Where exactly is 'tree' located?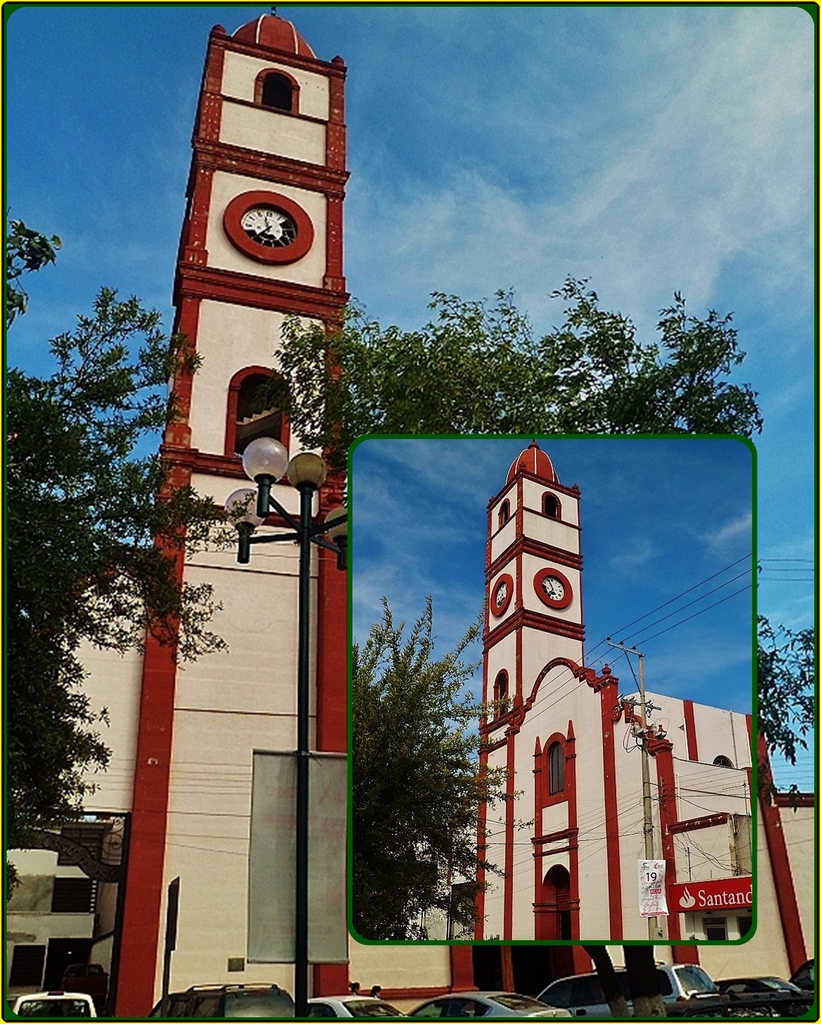
Its bounding box is (359,612,499,964).
